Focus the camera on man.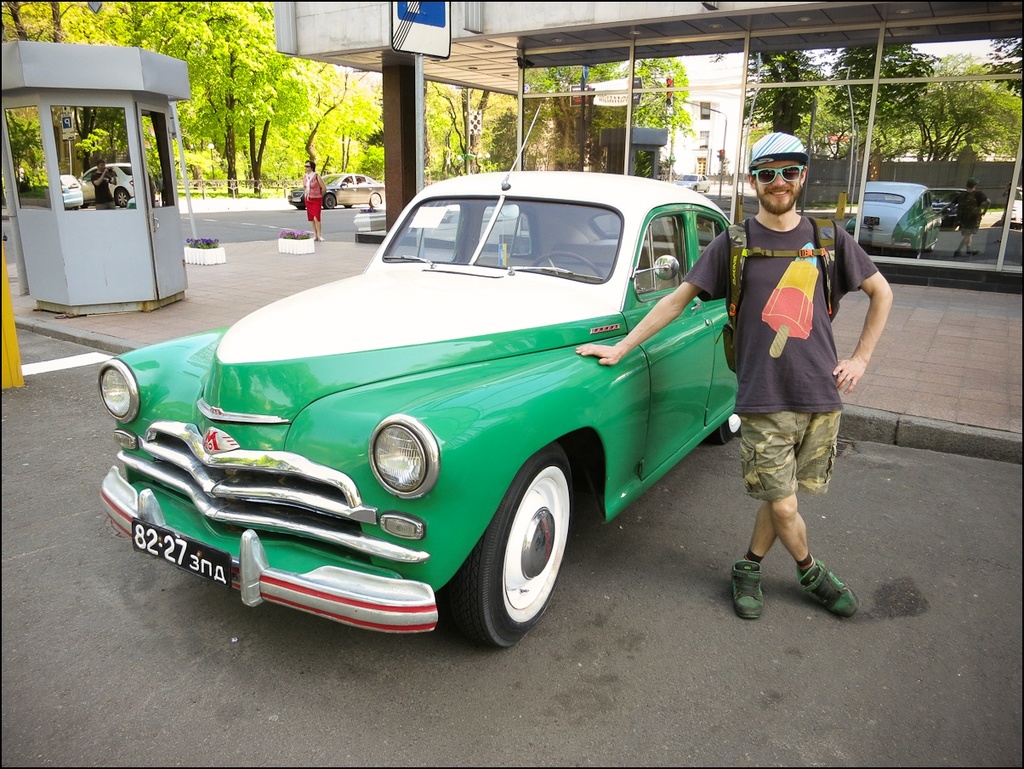
Focus region: locate(579, 128, 895, 620).
